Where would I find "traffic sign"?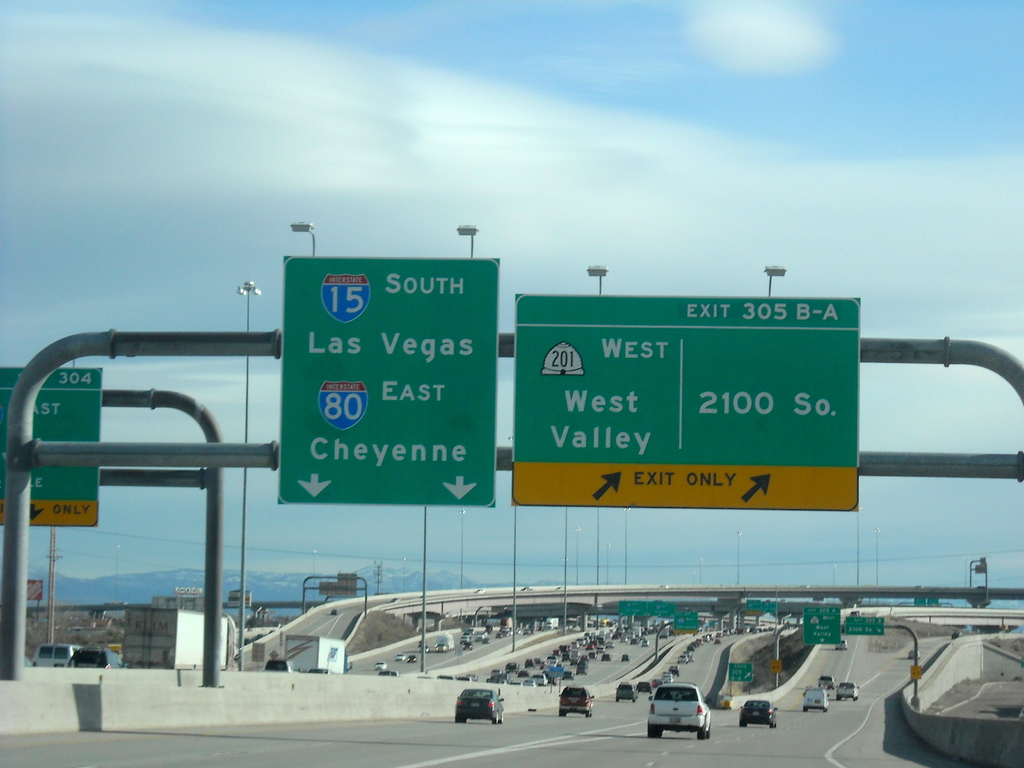
At detection(512, 297, 863, 514).
